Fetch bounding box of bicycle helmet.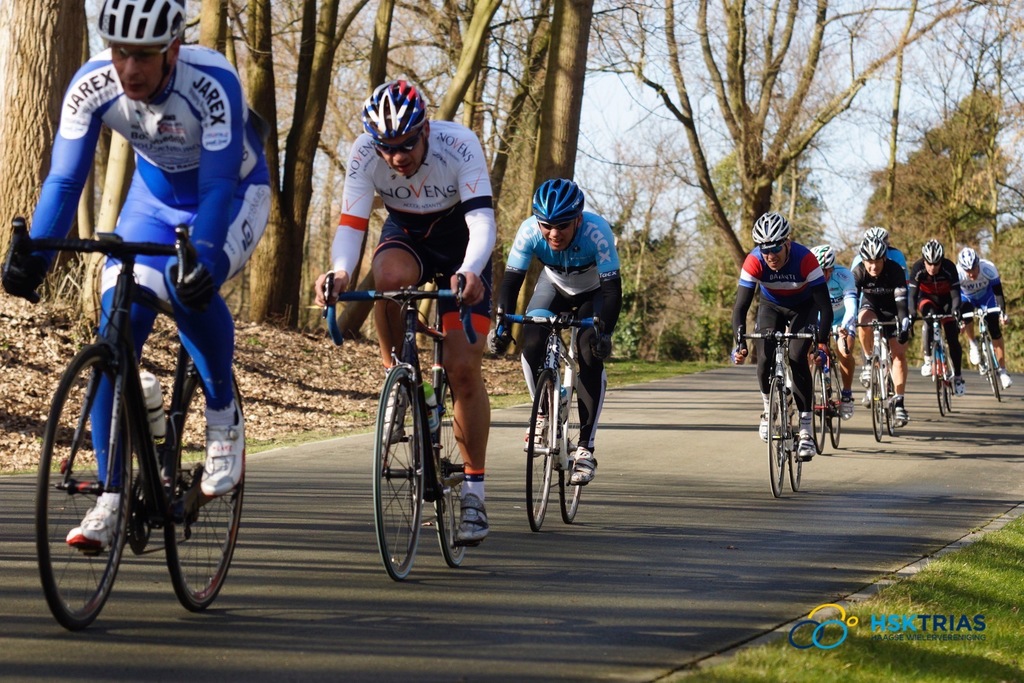
Bbox: 858,243,895,256.
